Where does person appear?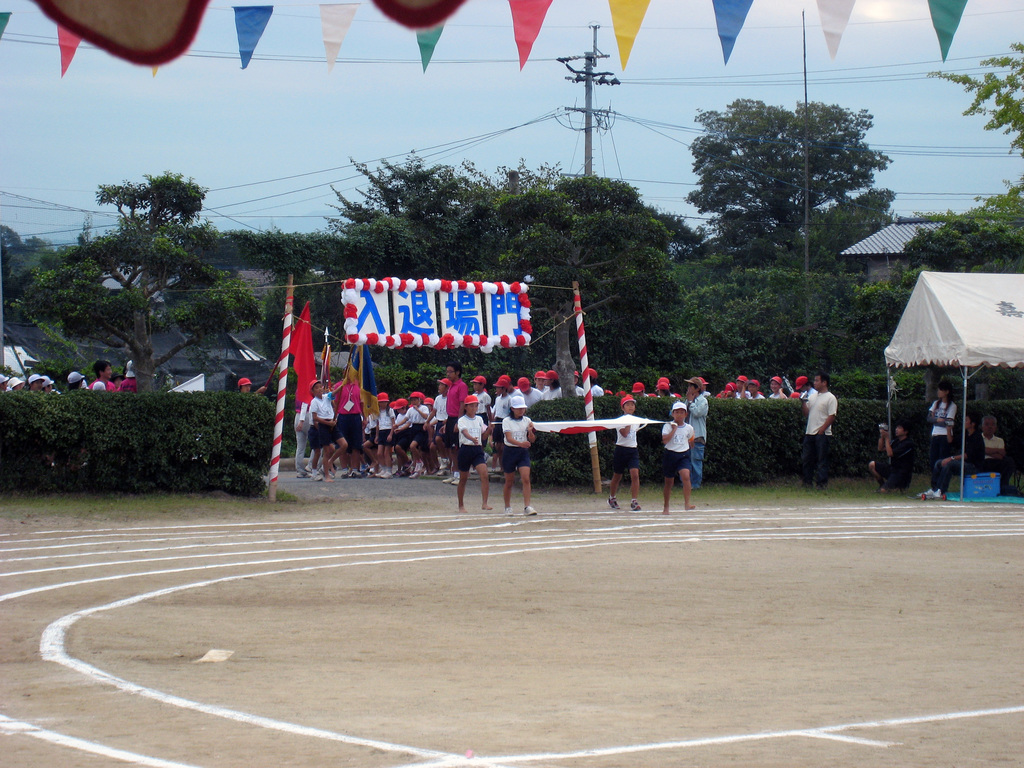
Appears at bbox(313, 367, 351, 481).
